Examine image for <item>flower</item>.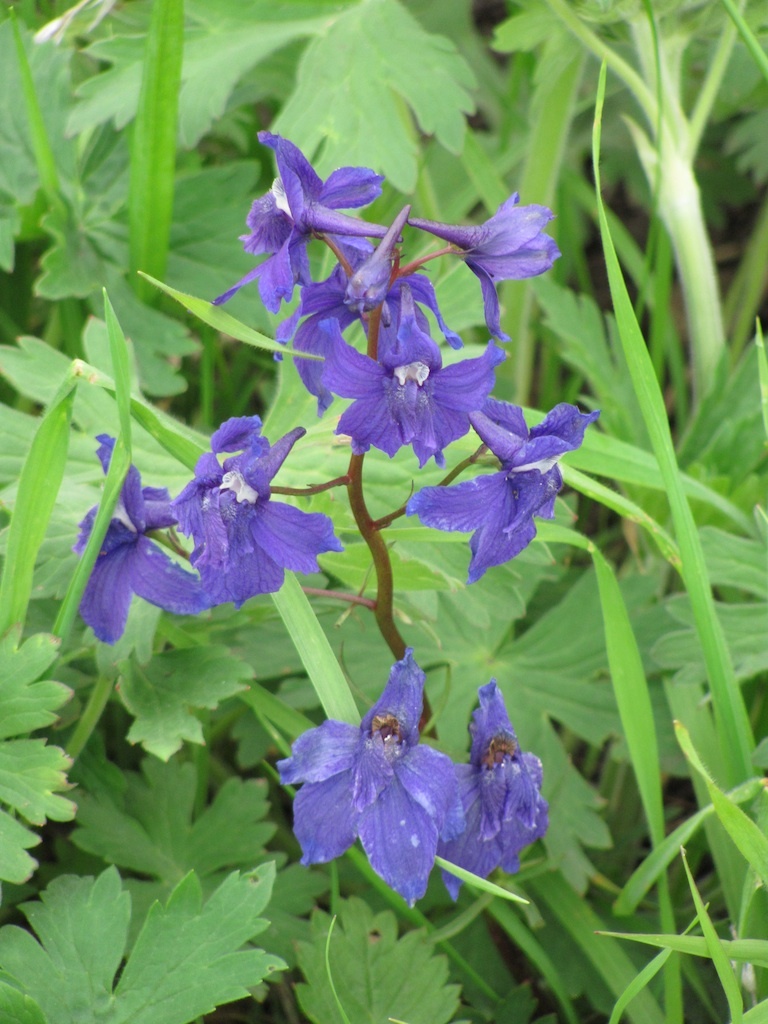
Examination result: left=400, top=399, right=604, bottom=586.
